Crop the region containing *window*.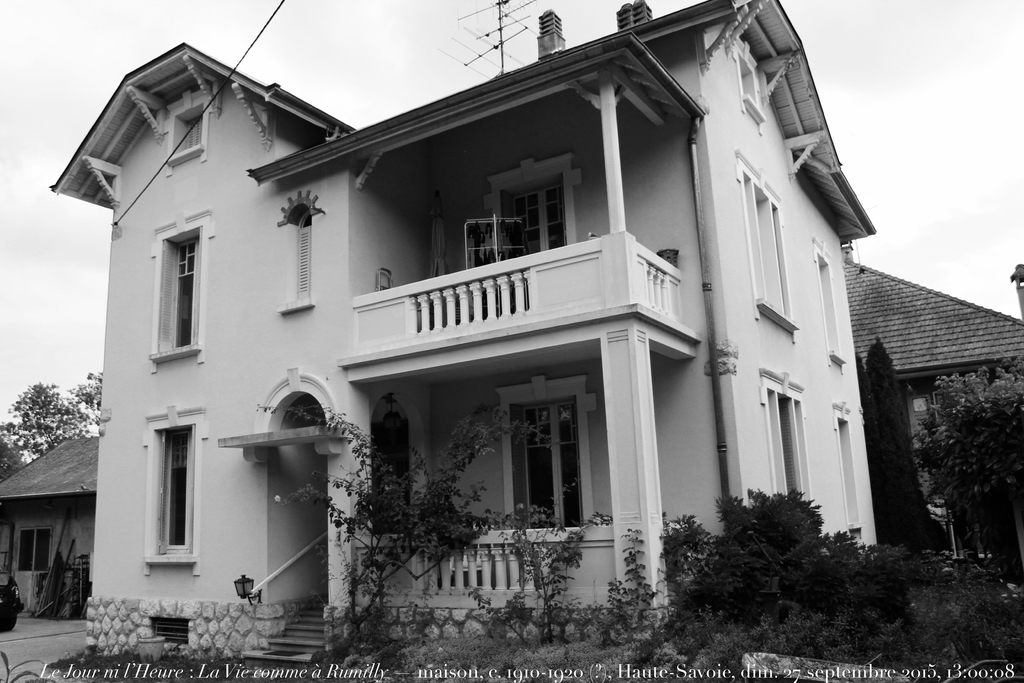
Crop region: (156, 428, 193, 554).
